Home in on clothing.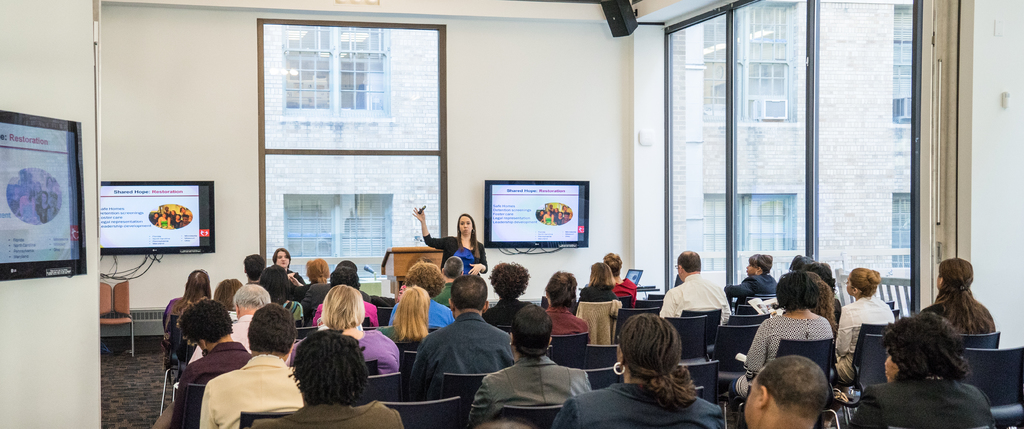
Homed in at <bbox>422, 234, 488, 277</bbox>.
